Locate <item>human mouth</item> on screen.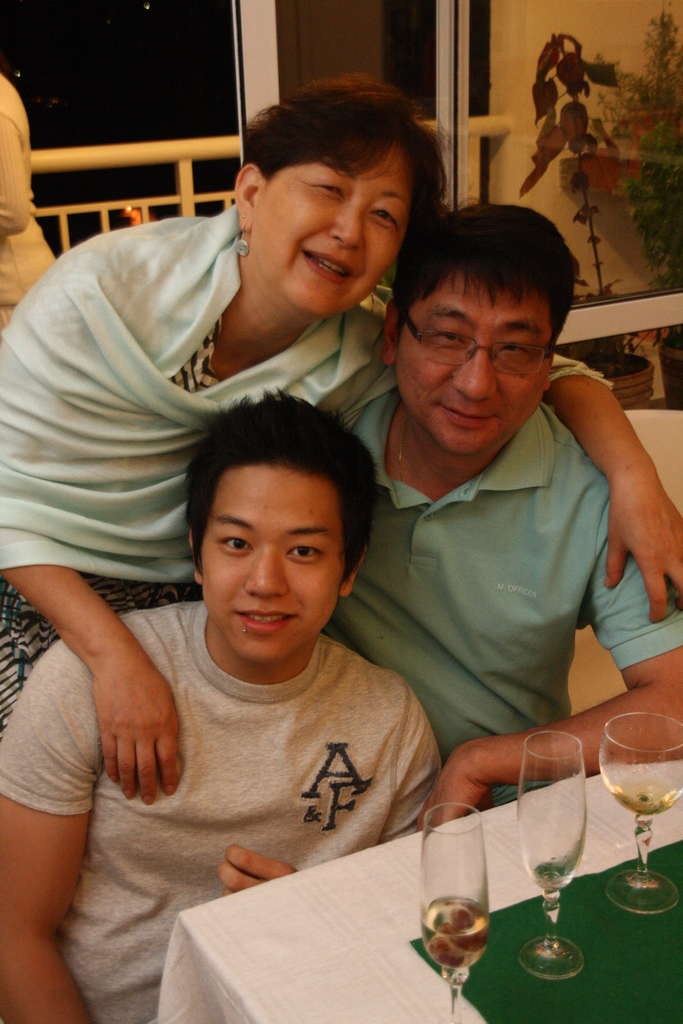
On screen at 443:400:506:424.
